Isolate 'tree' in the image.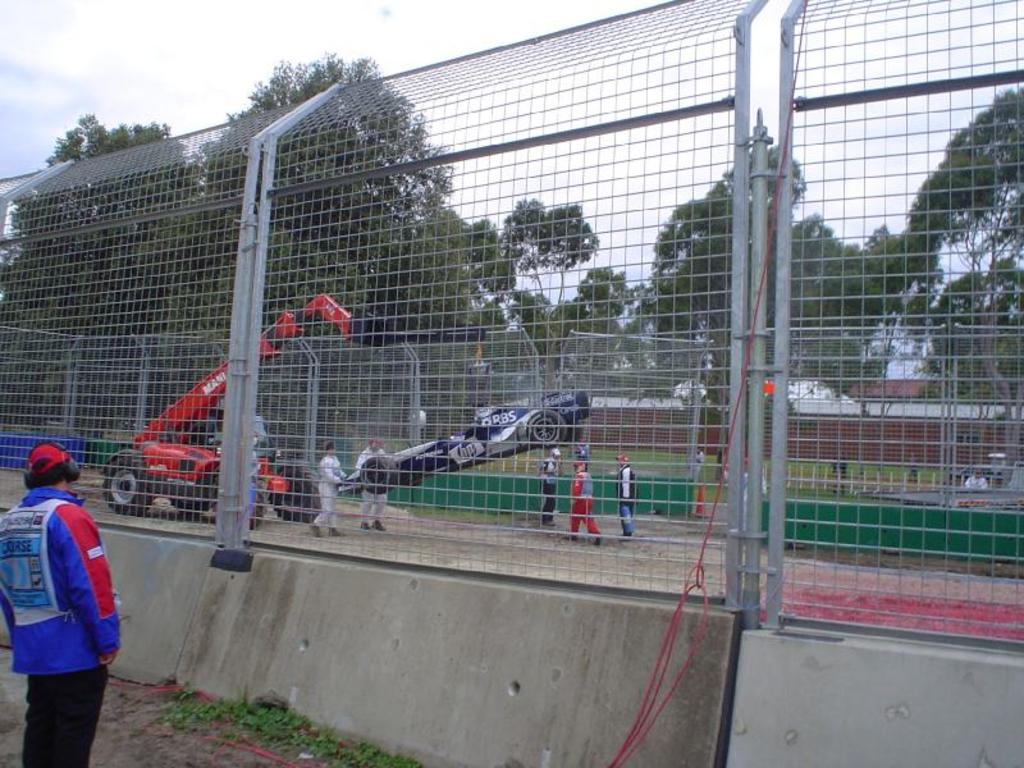
Isolated region: BBox(452, 193, 632, 390).
